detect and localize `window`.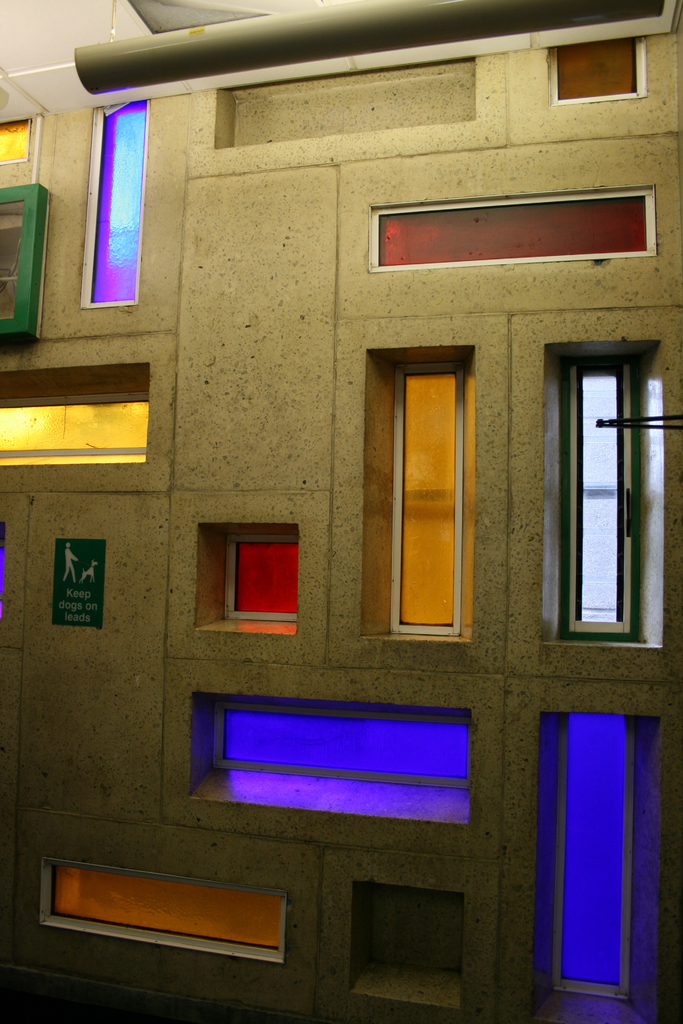
Localized at box(67, 92, 138, 314).
